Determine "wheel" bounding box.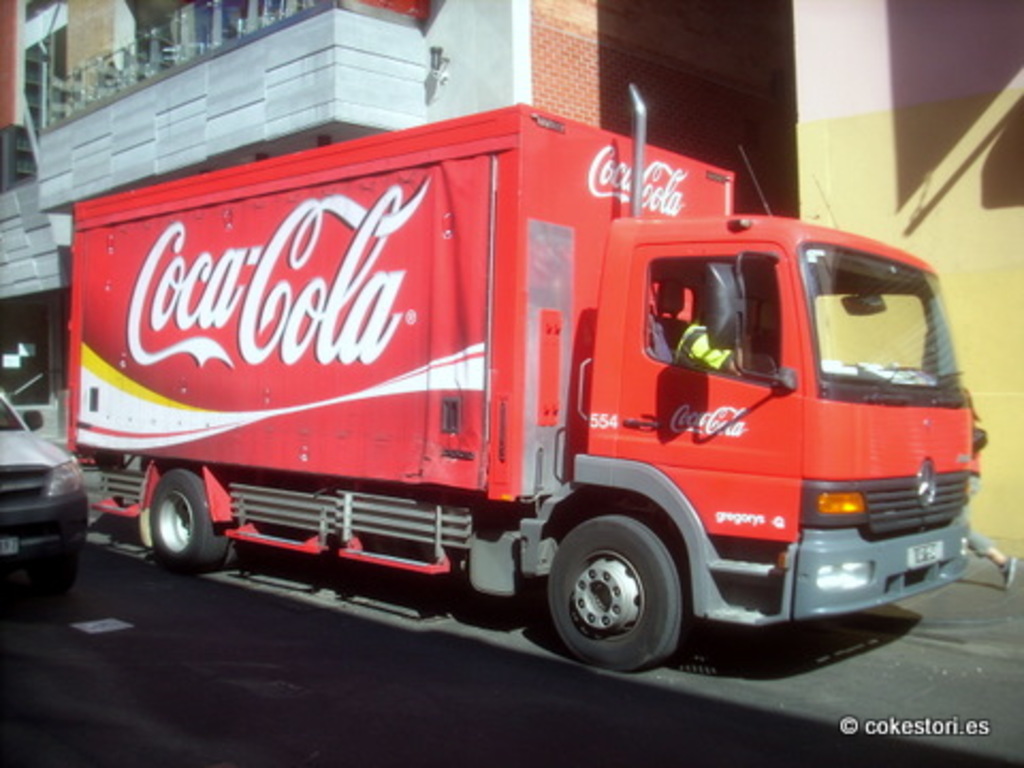
Determined: <region>533, 510, 683, 681</region>.
